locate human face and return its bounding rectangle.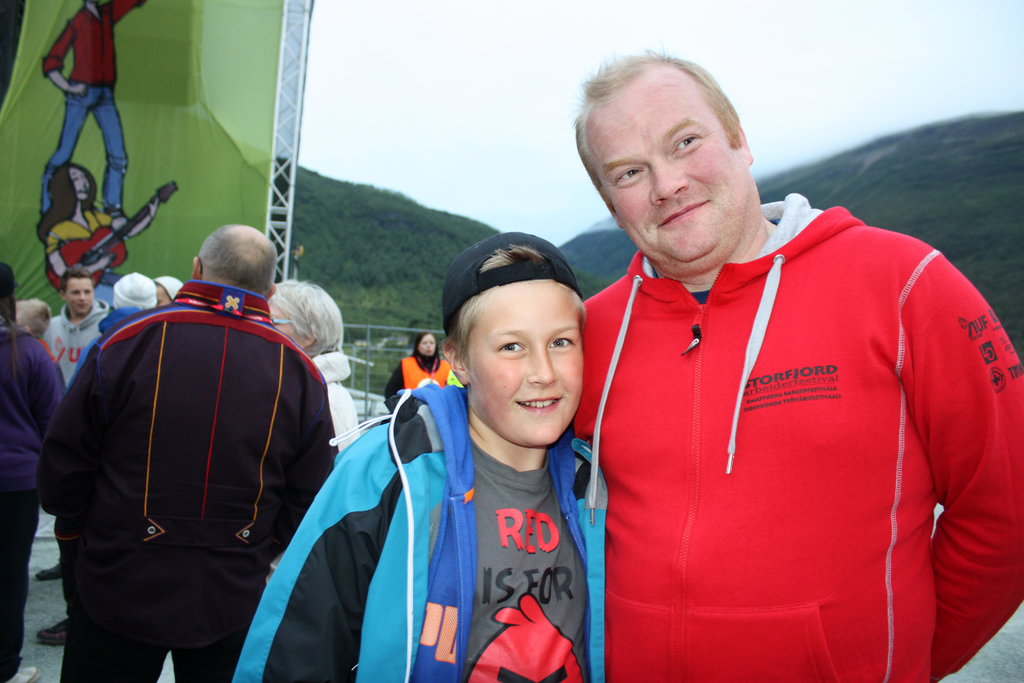
bbox=(466, 280, 583, 444).
